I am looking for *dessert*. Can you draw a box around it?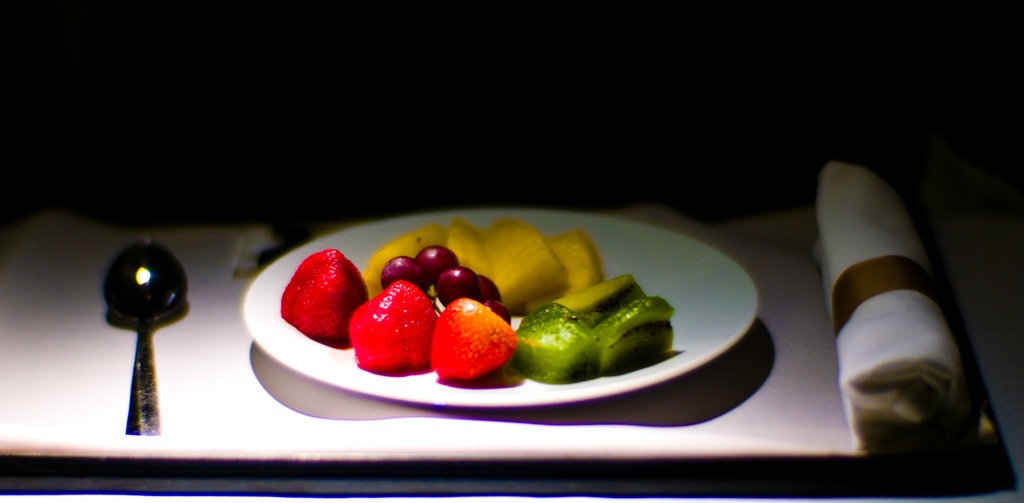
Sure, the bounding box is detection(444, 221, 484, 285).
